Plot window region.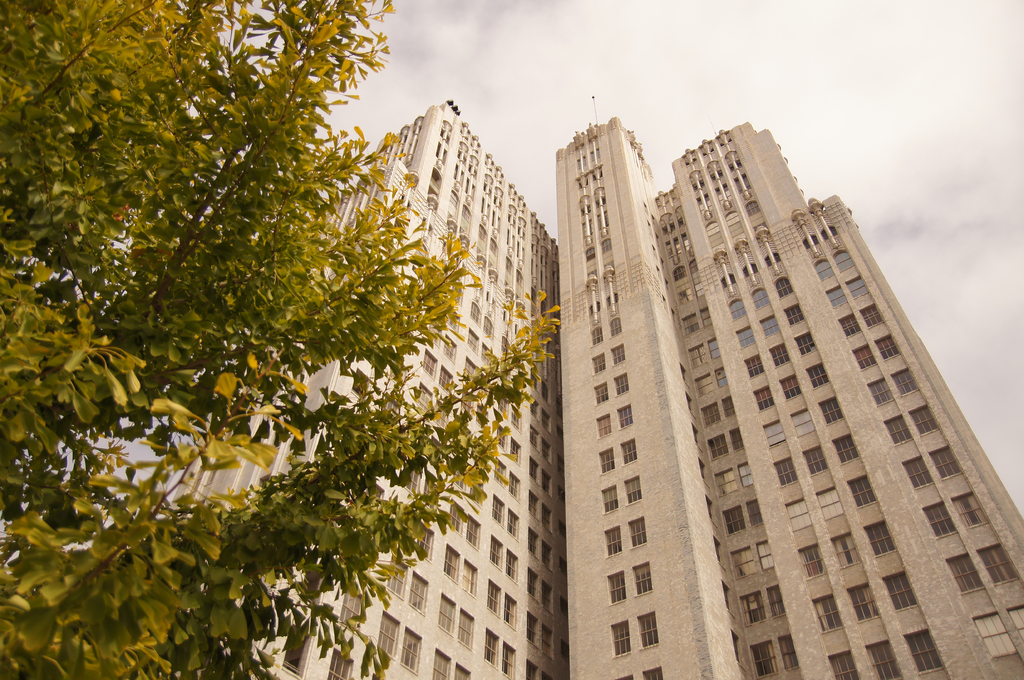
Plotted at region(630, 554, 669, 603).
